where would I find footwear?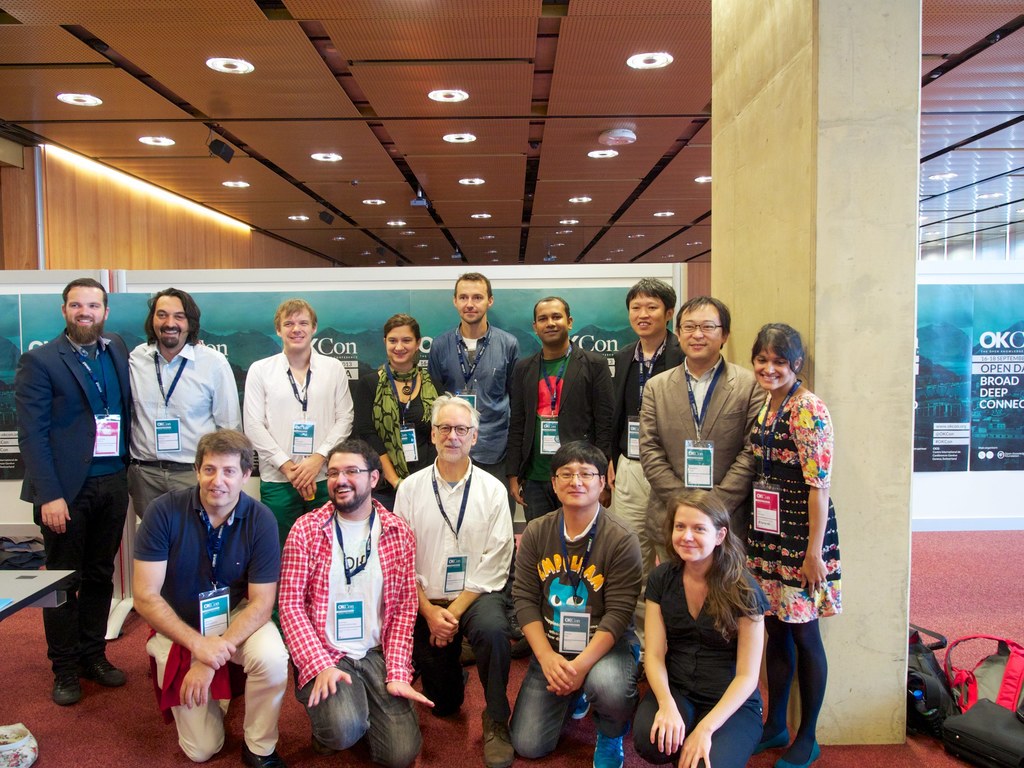
At locate(477, 703, 513, 766).
